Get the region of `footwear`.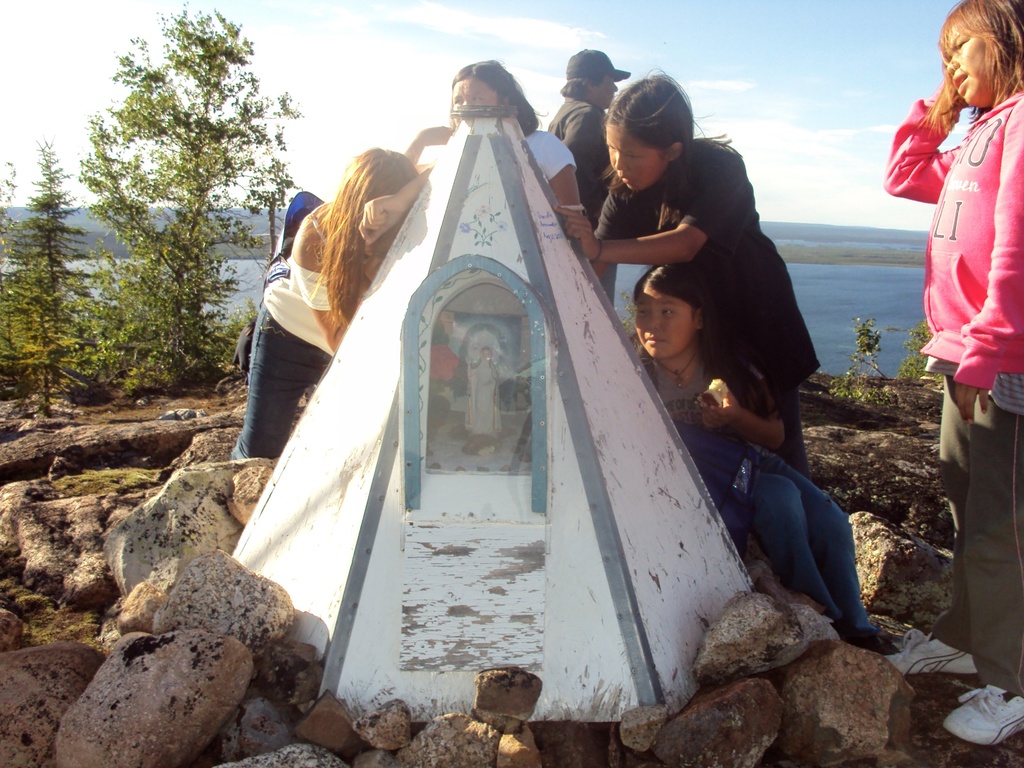
(x1=877, y1=630, x2=973, y2=679).
